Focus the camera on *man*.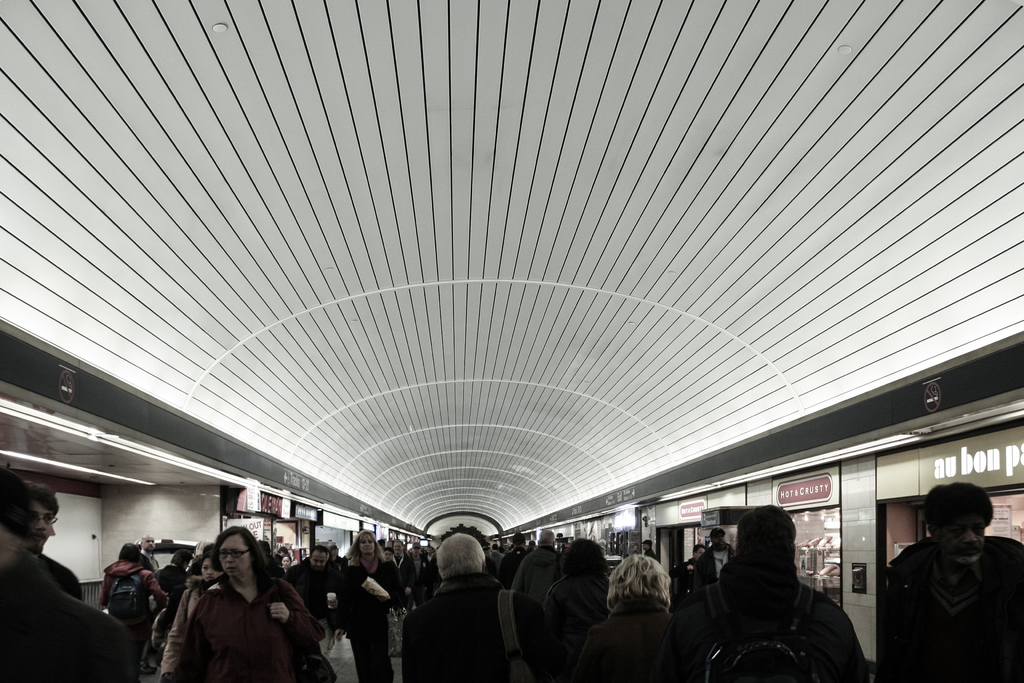
Focus region: left=678, top=544, right=707, bottom=602.
